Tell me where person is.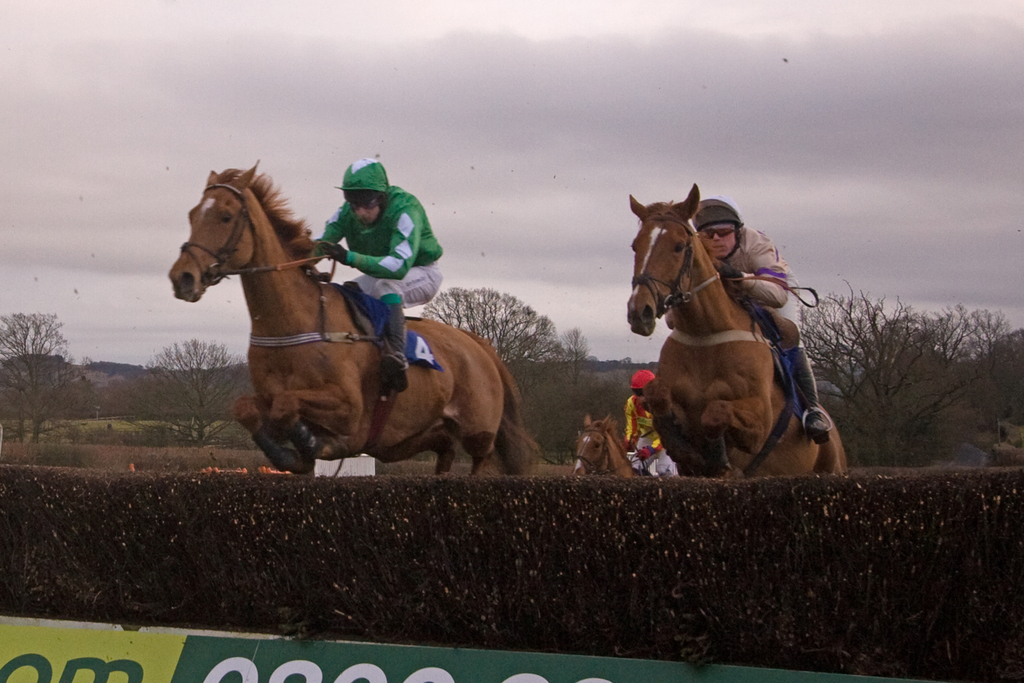
person is at detection(322, 149, 447, 368).
